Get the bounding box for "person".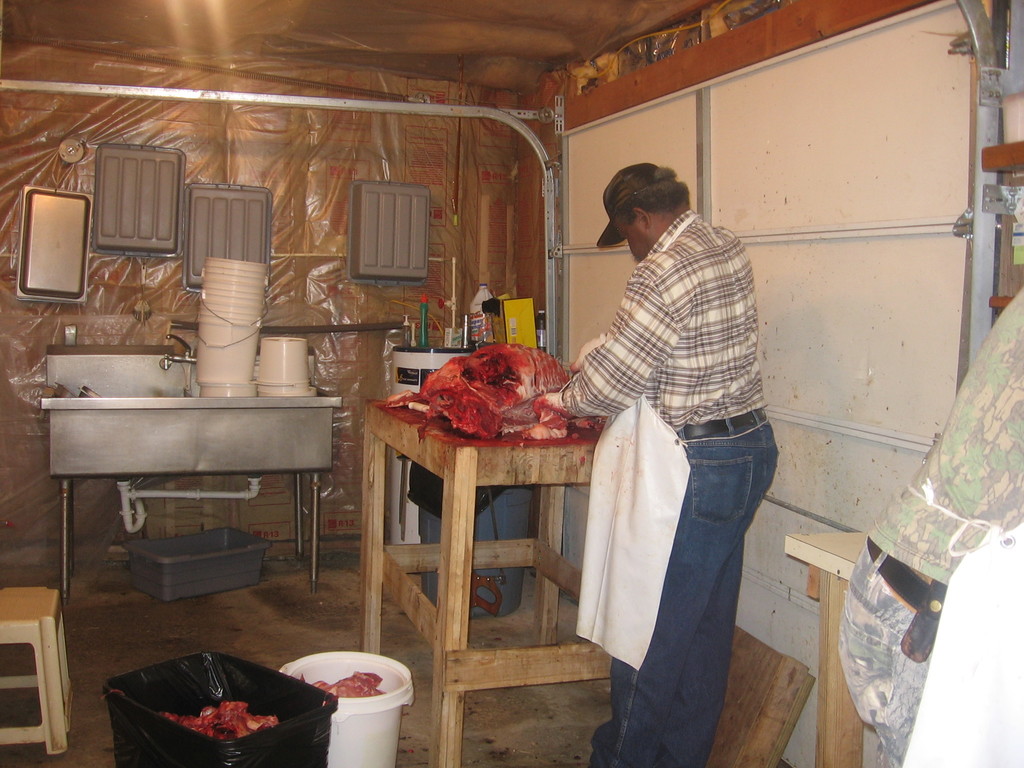
(left=534, top=163, right=786, bottom=767).
